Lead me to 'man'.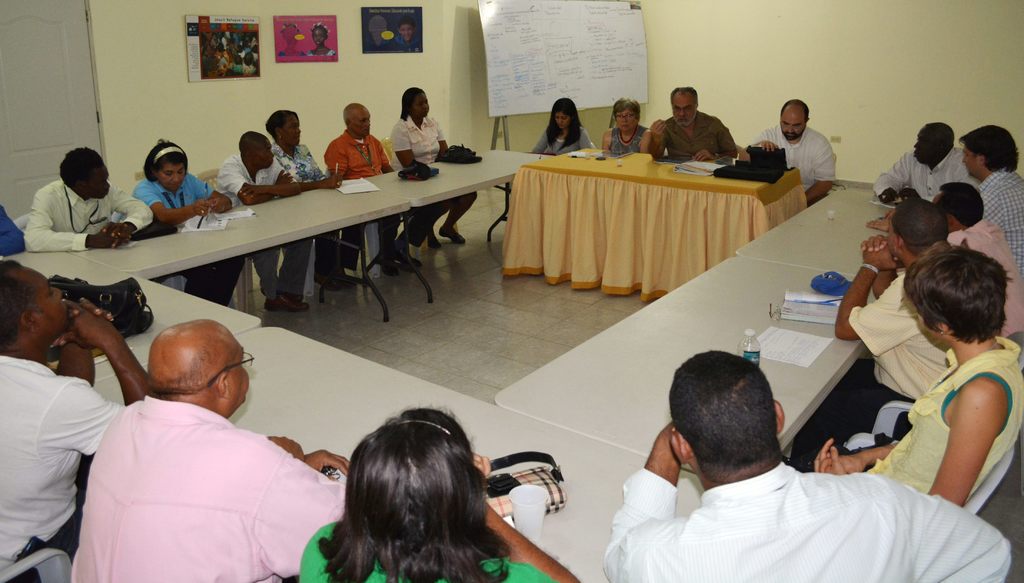
Lead to 328 102 409 276.
